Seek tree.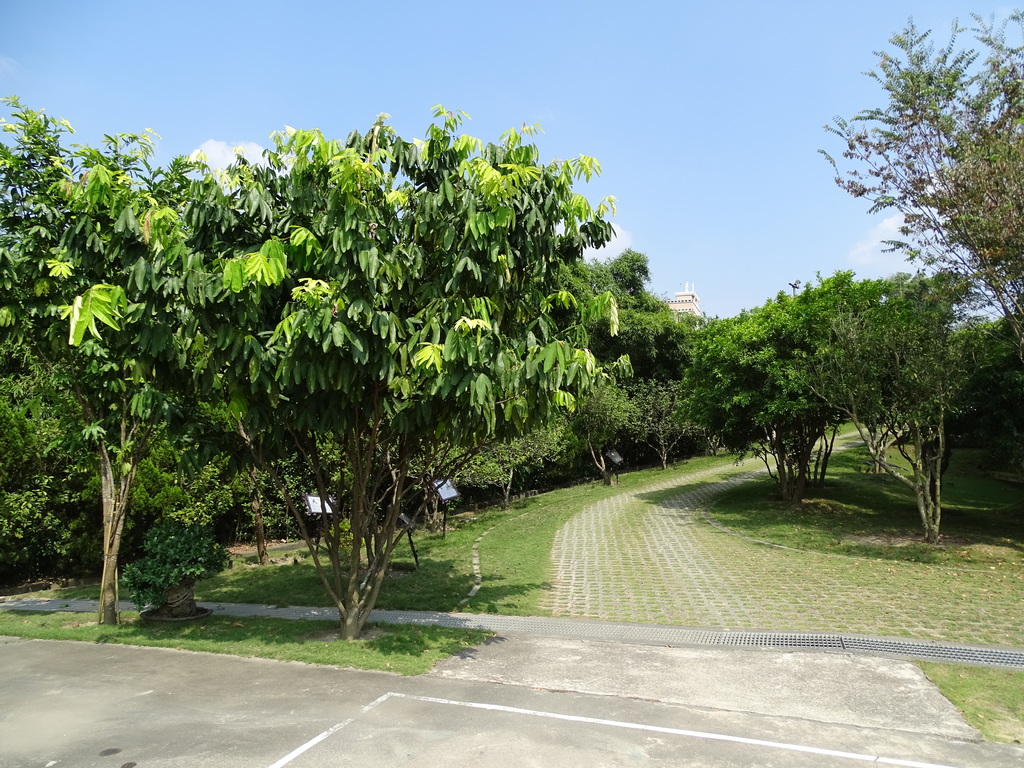
(824, 0, 1023, 427).
